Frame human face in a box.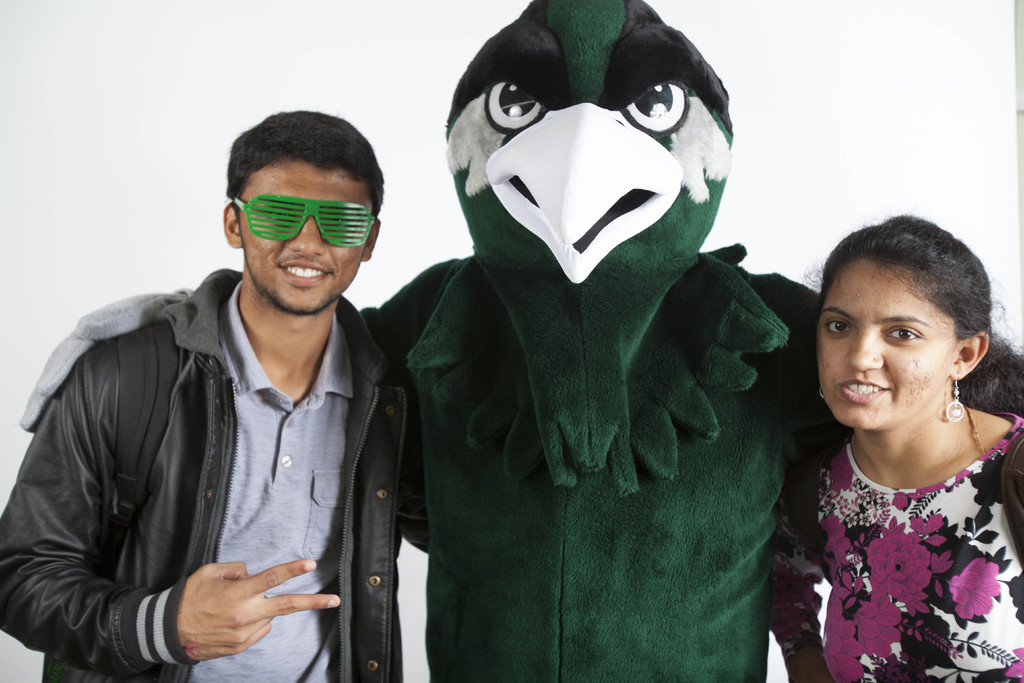
l=238, t=157, r=376, b=315.
